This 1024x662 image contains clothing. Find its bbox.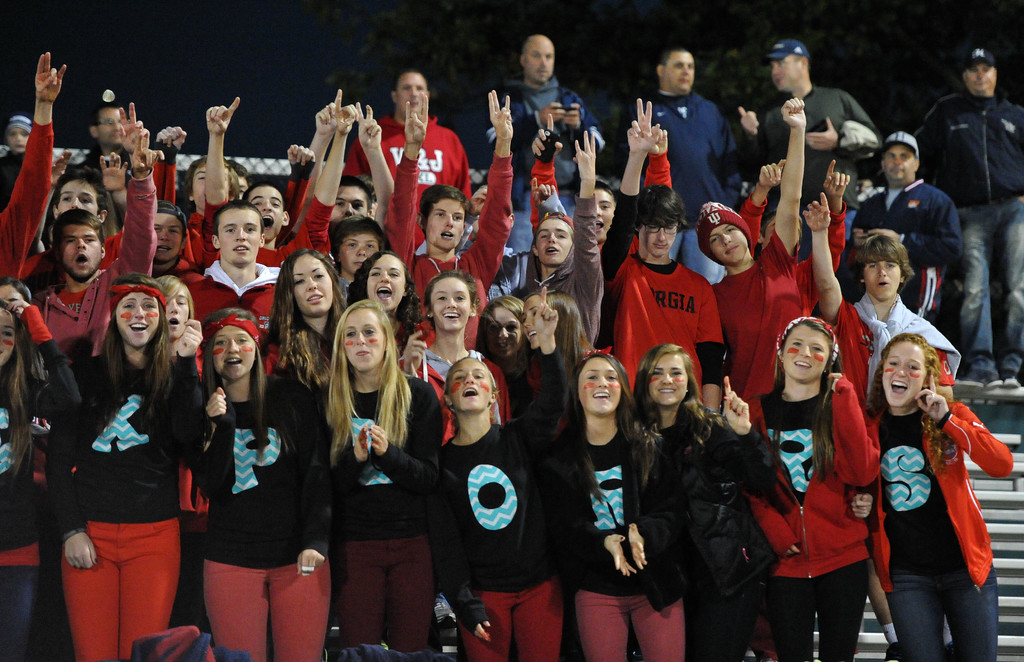
rect(489, 72, 611, 245).
